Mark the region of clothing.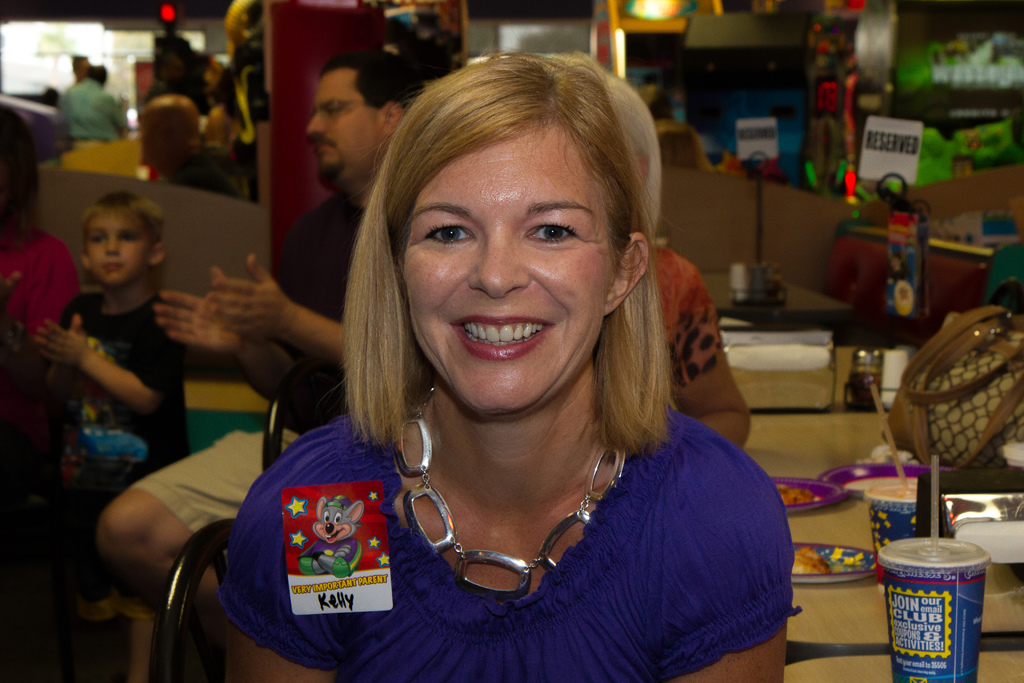
Region: 214 47 266 199.
